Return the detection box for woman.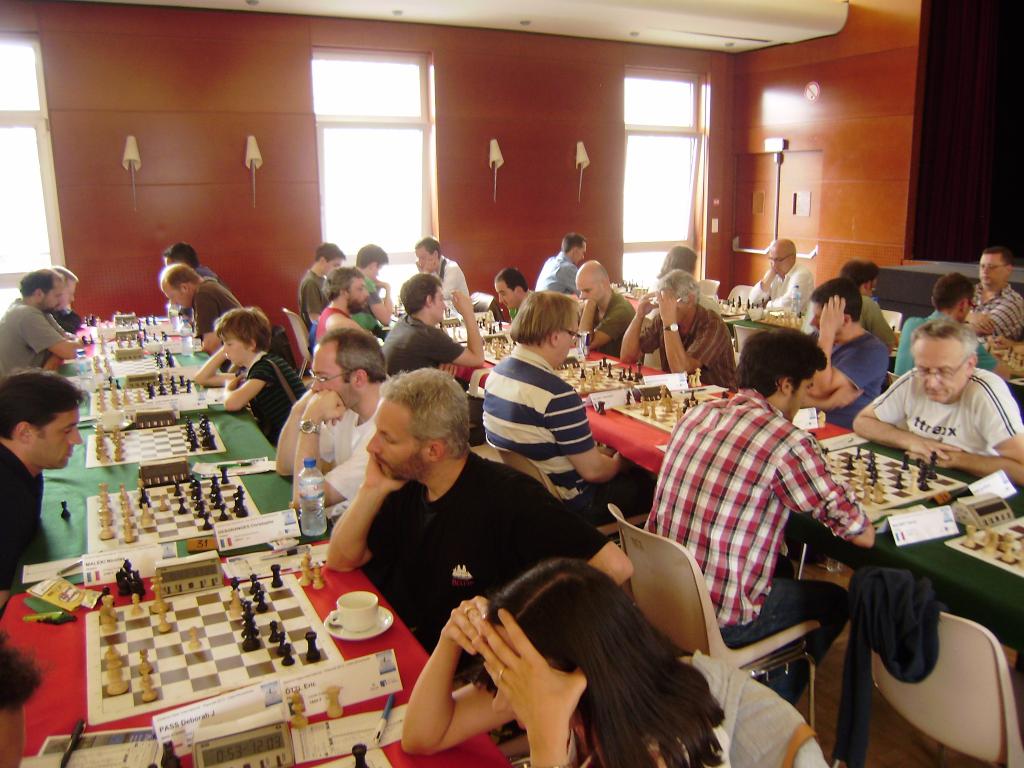
(left=643, top=241, right=723, bottom=325).
